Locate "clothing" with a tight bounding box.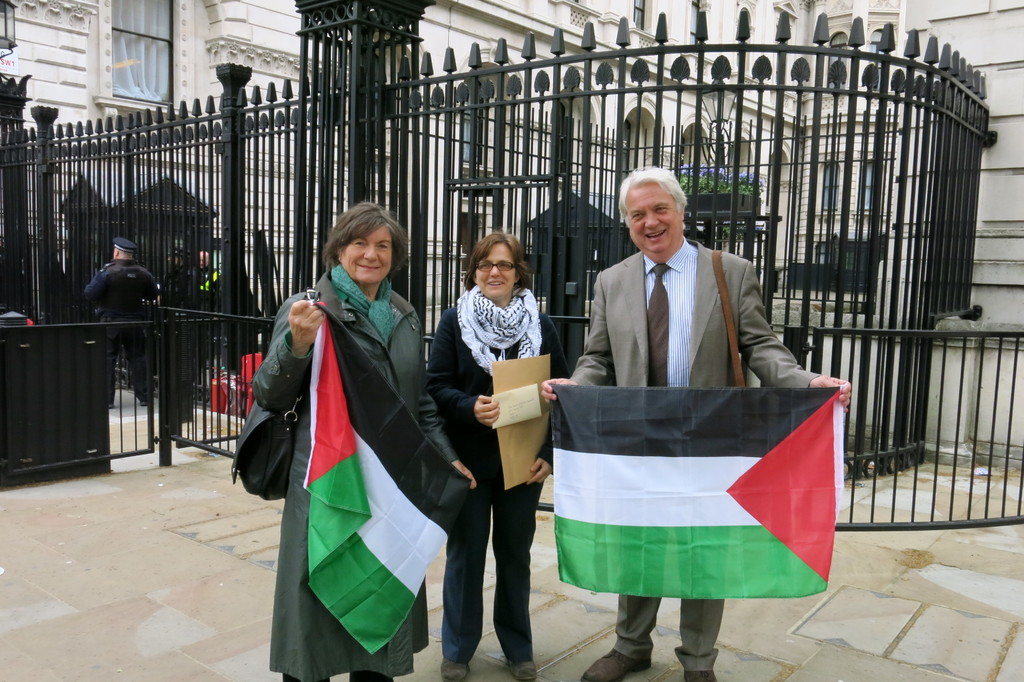
bbox(83, 257, 156, 403).
